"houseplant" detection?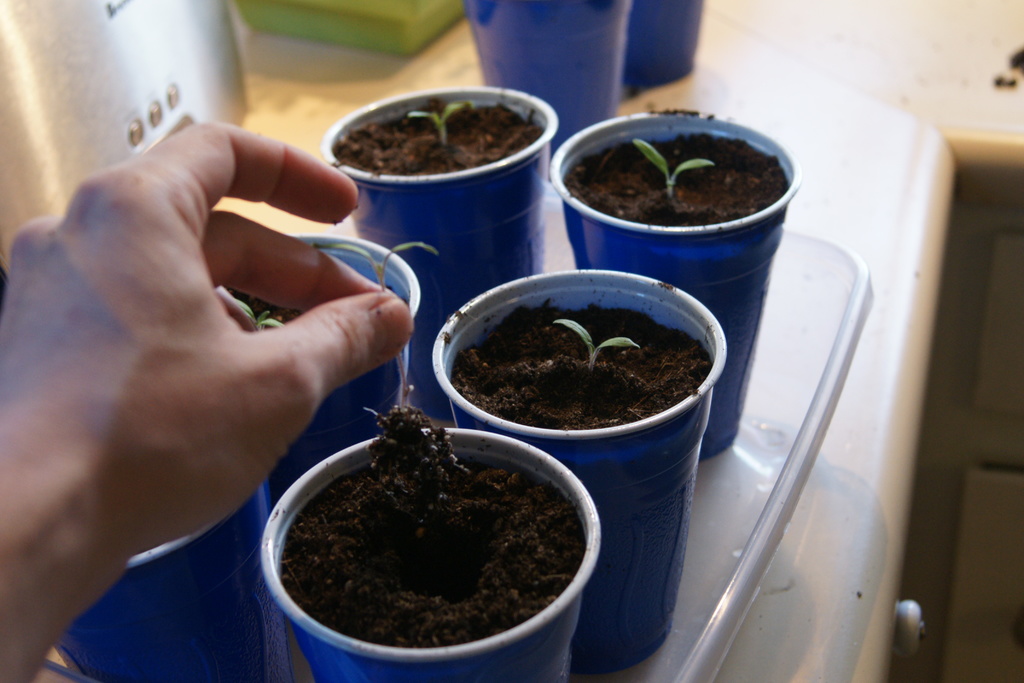
<region>220, 227, 428, 512</region>
